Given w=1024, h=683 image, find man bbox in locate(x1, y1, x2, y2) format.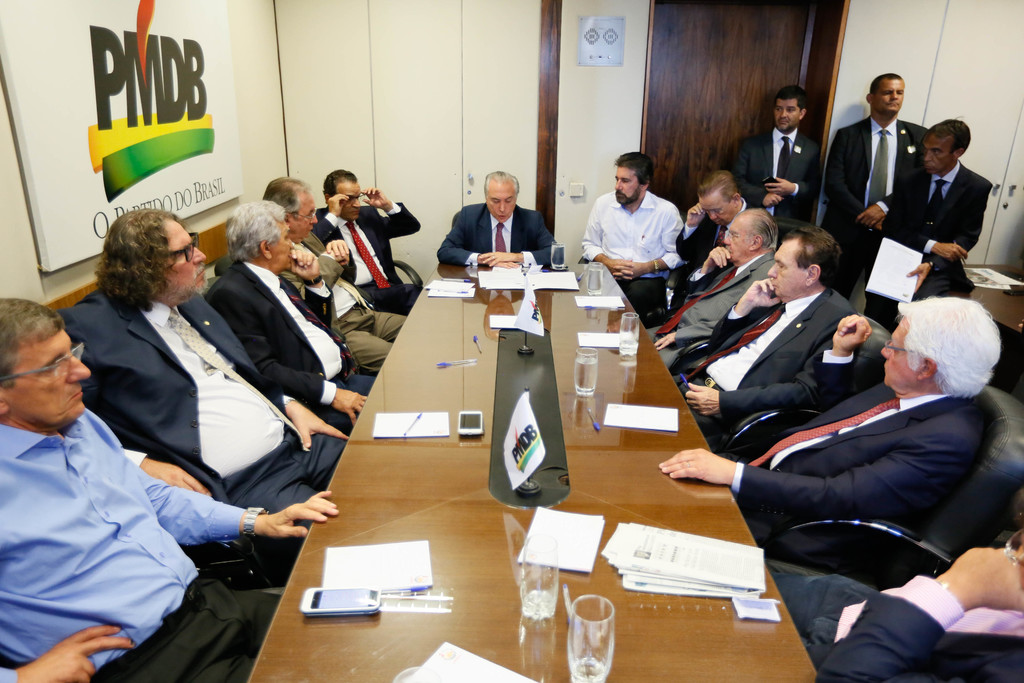
locate(576, 148, 692, 284).
